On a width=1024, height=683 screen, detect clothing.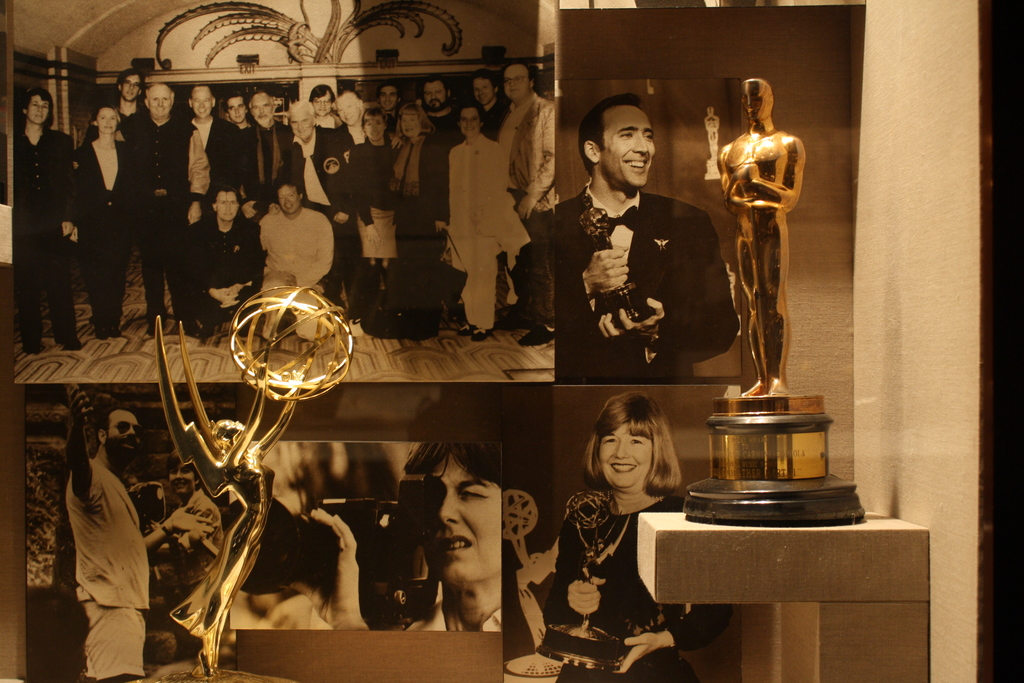
locate(311, 110, 364, 259).
